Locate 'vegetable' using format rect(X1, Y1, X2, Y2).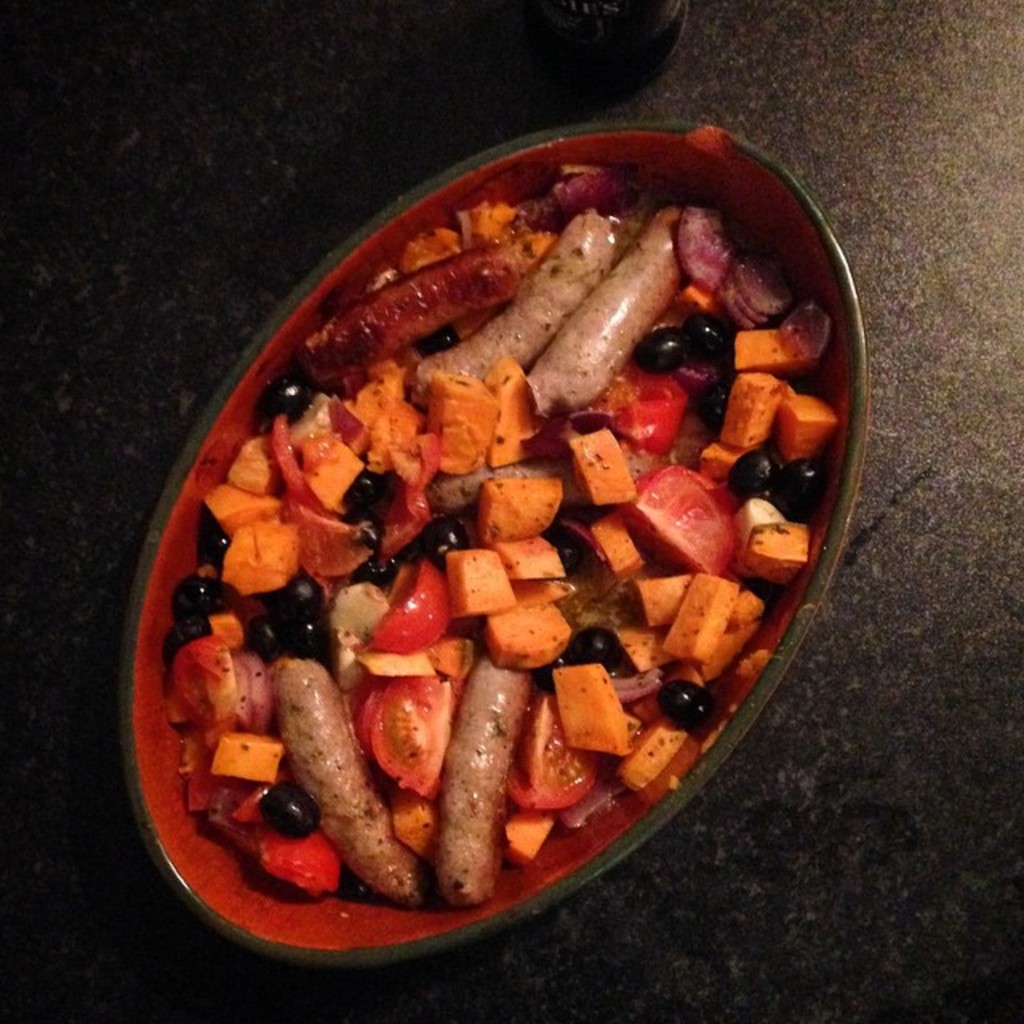
rect(402, 232, 461, 270).
